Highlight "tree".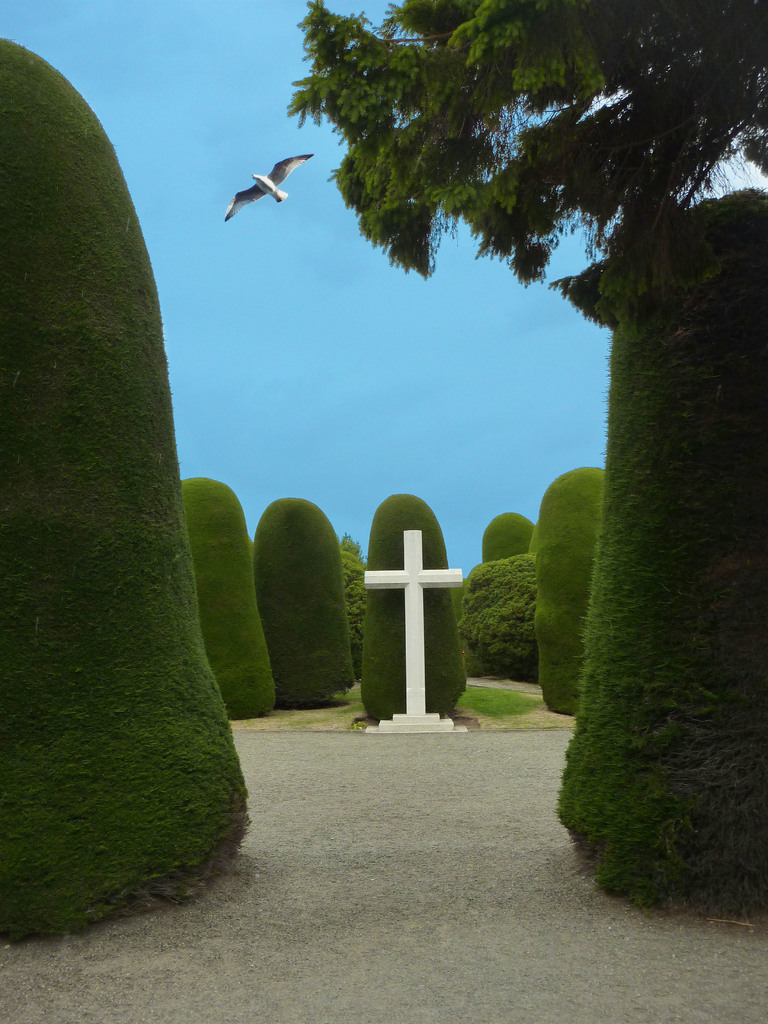
Highlighted region: <box>287,11,705,383</box>.
